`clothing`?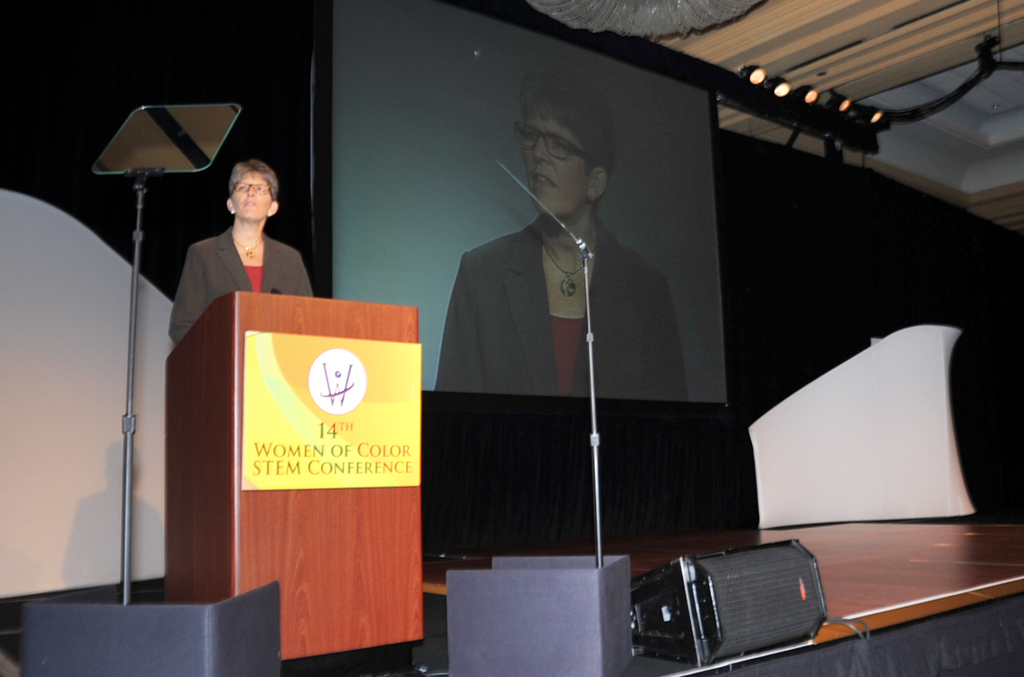
bbox=[165, 223, 314, 342]
